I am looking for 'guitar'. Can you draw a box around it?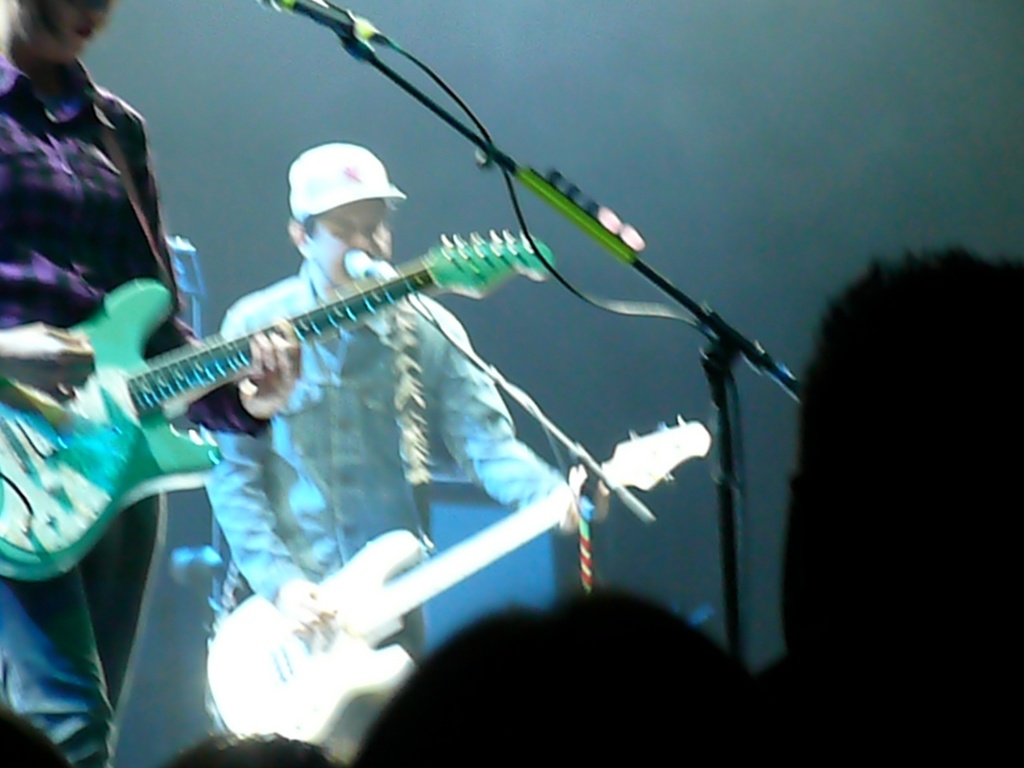
Sure, the bounding box is box(211, 417, 718, 753).
